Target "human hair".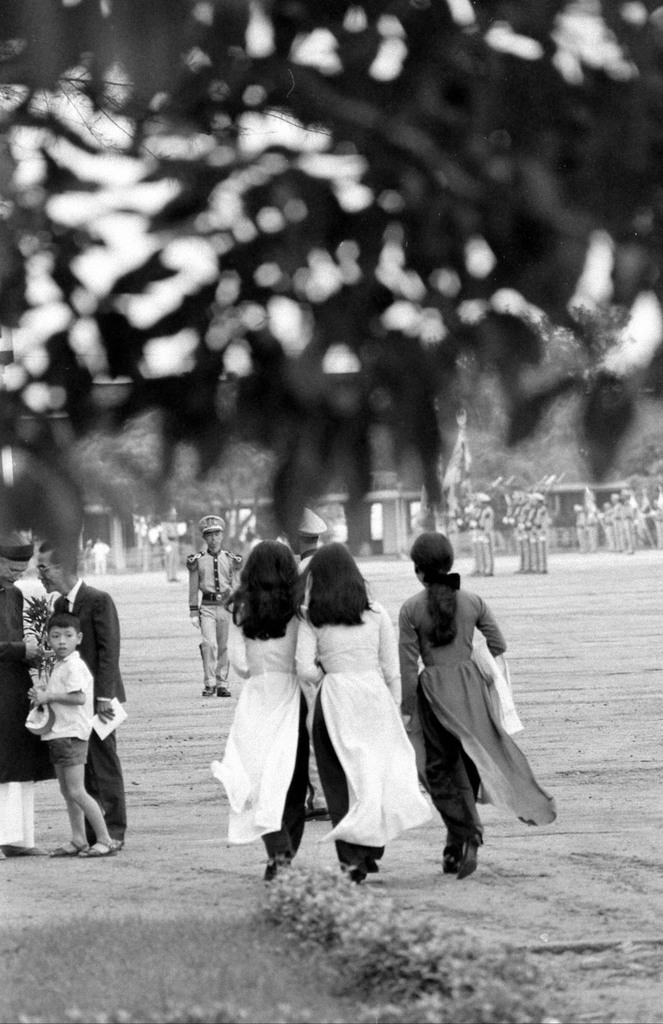
Target region: <bbox>280, 540, 375, 625</bbox>.
